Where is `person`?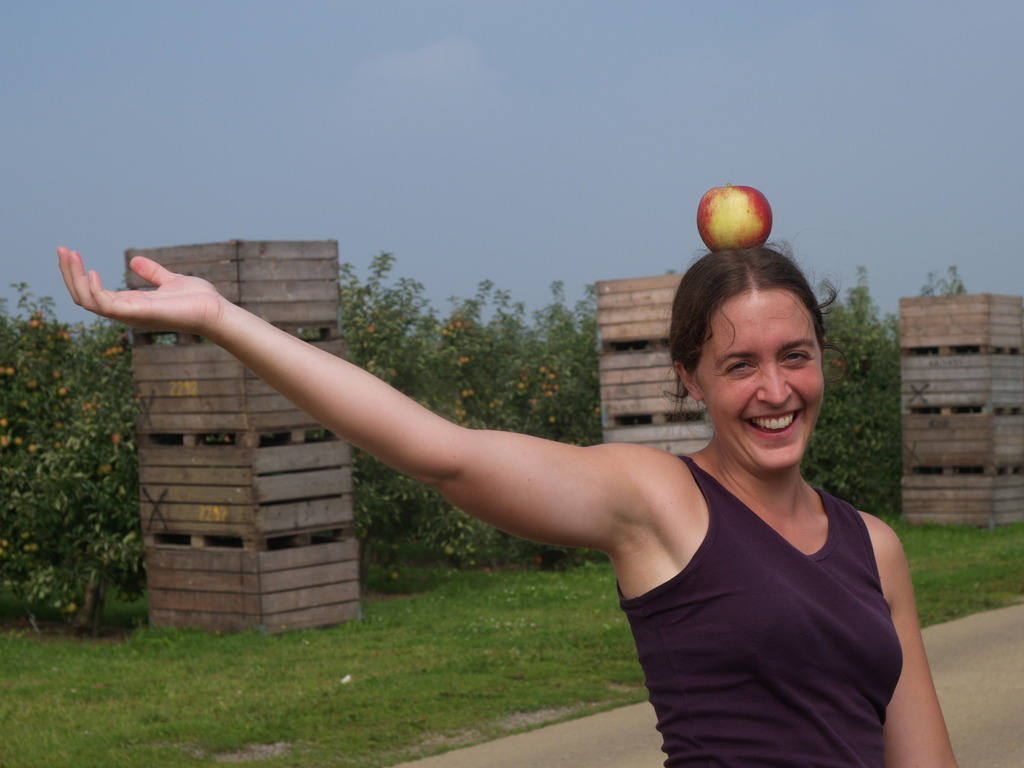
crop(55, 241, 963, 767).
